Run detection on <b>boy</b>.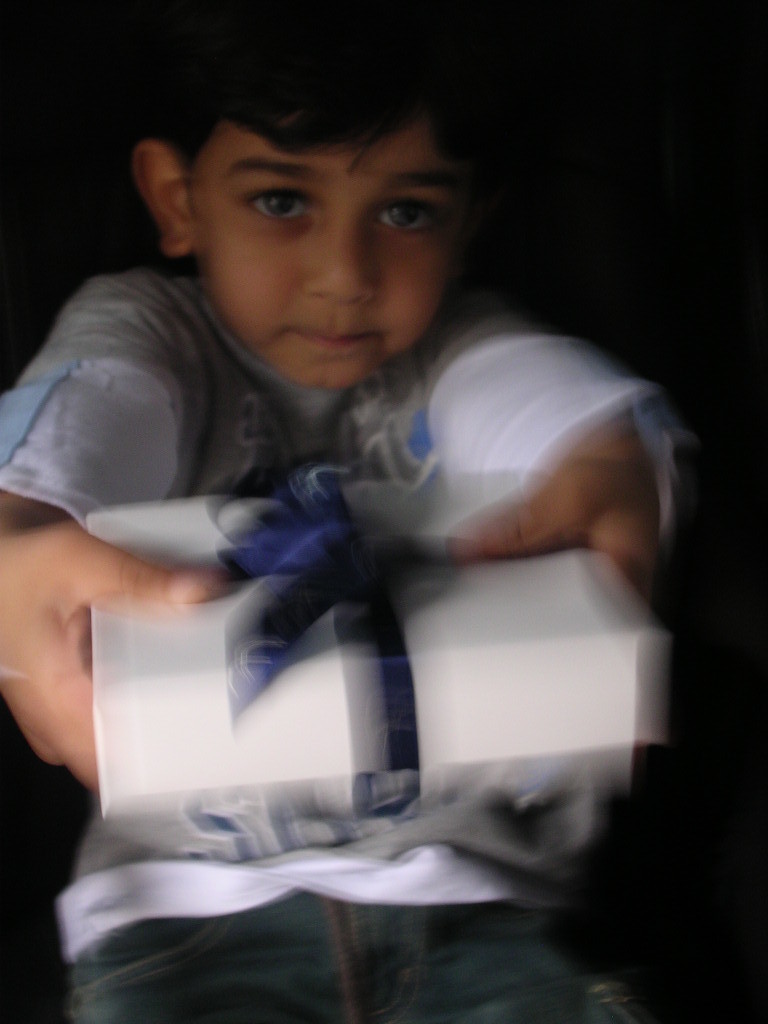
Result: pyautogui.locateOnScreen(1, 0, 681, 1023).
